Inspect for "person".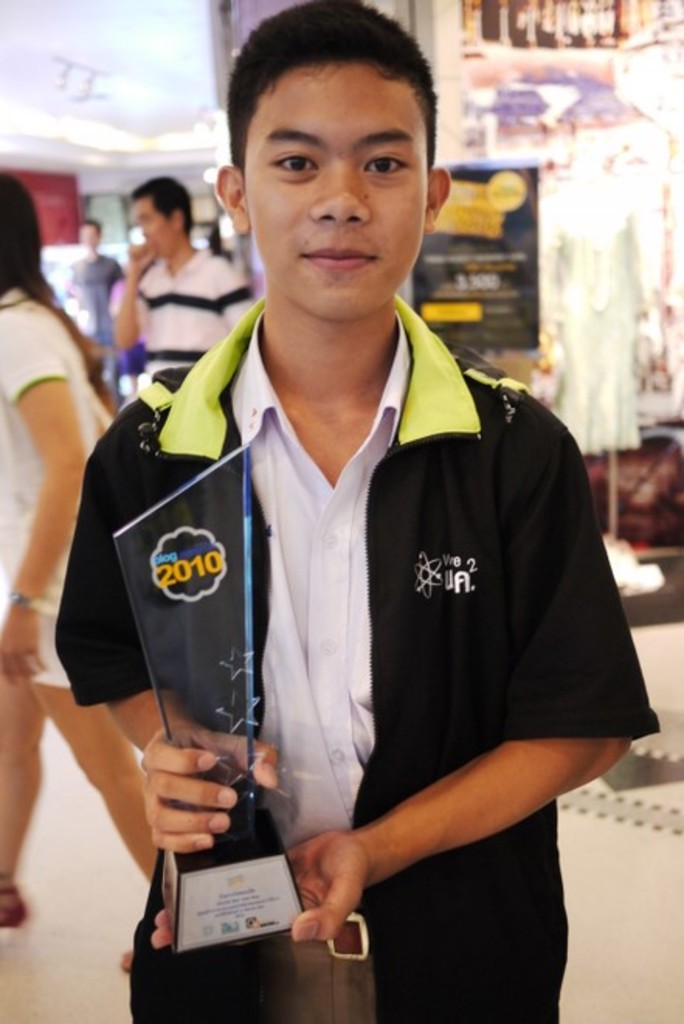
Inspection: (101, 178, 253, 391).
